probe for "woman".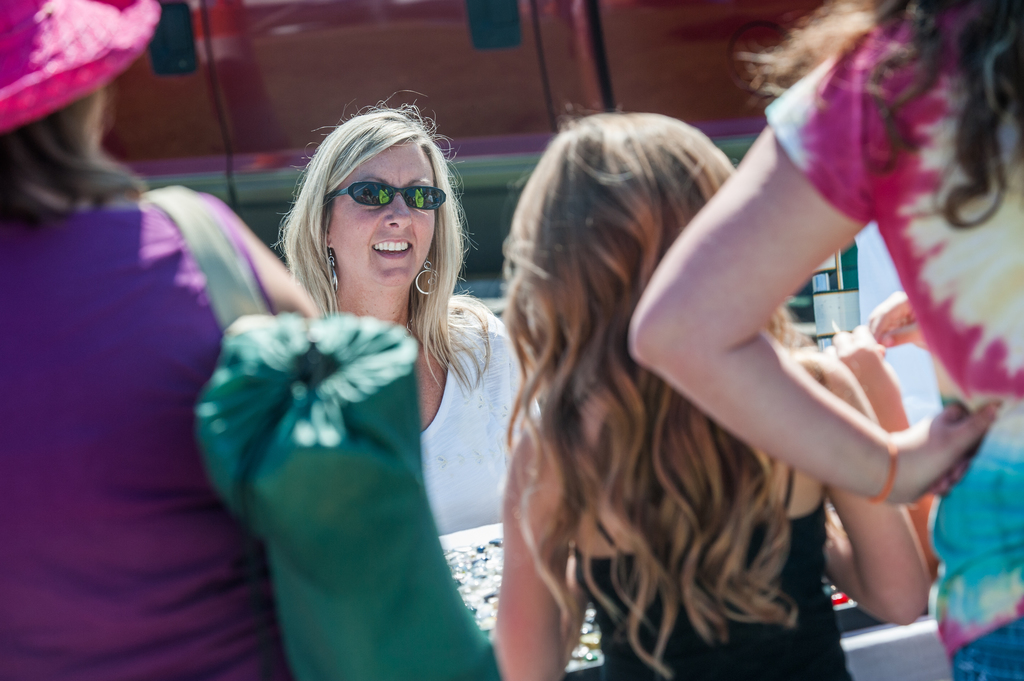
Probe result: region(0, 0, 320, 680).
